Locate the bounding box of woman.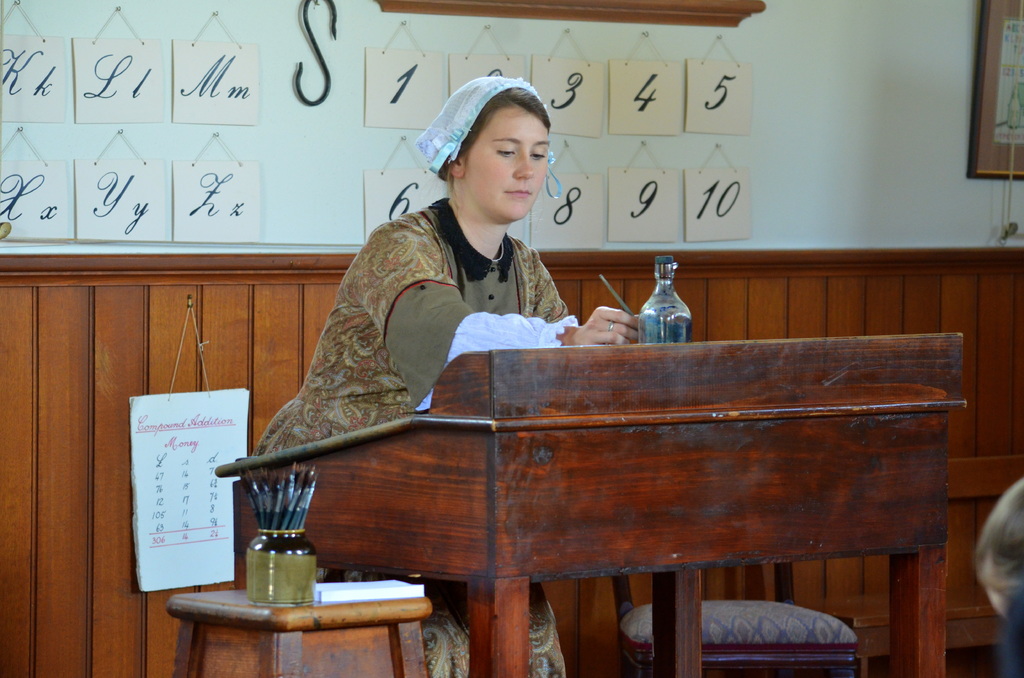
Bounding box: pyautogui.locateOnScreen(232, 147, 730, 629).
